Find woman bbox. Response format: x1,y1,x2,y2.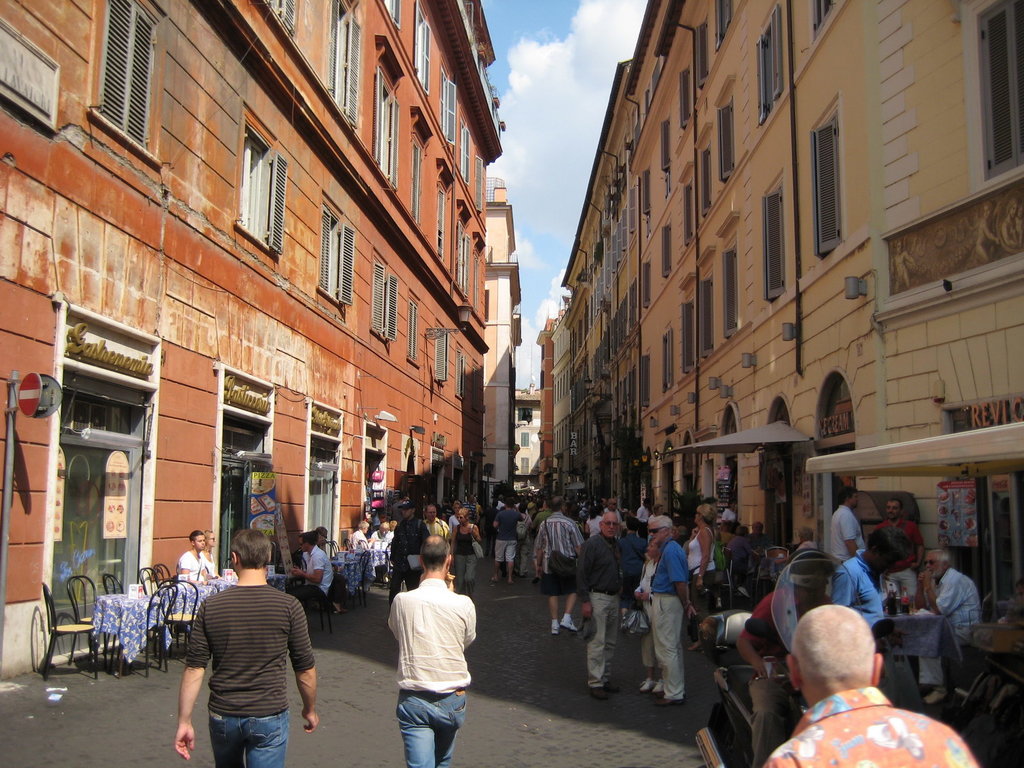
445,507,483,598.
